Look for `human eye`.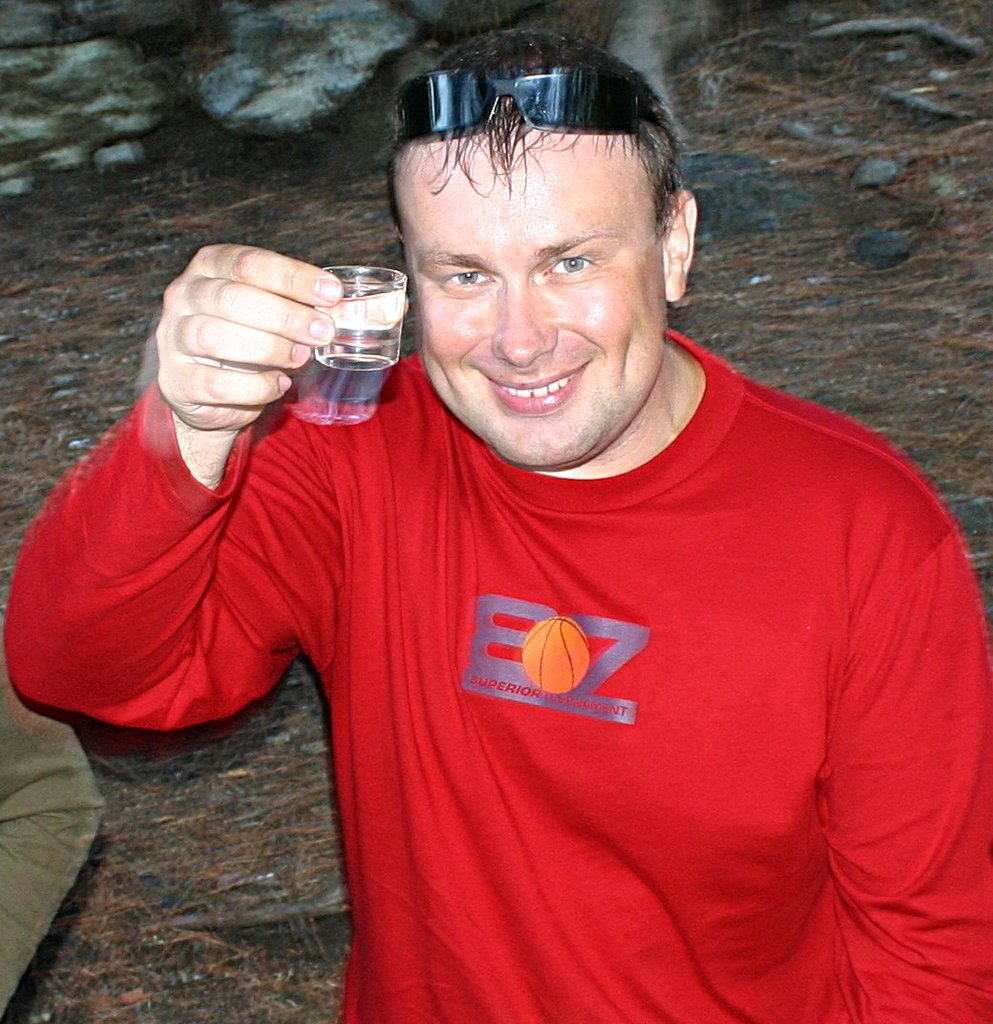
Found: select_region(542, 247, 607, 285).
